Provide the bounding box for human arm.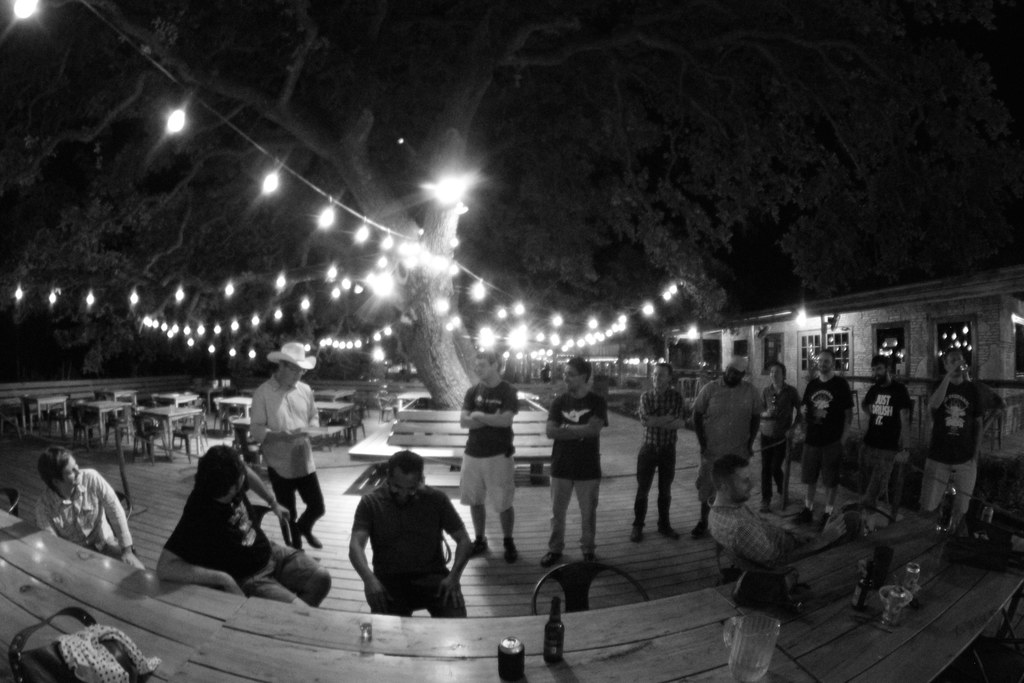
crop(150, 523, 255, 603).
